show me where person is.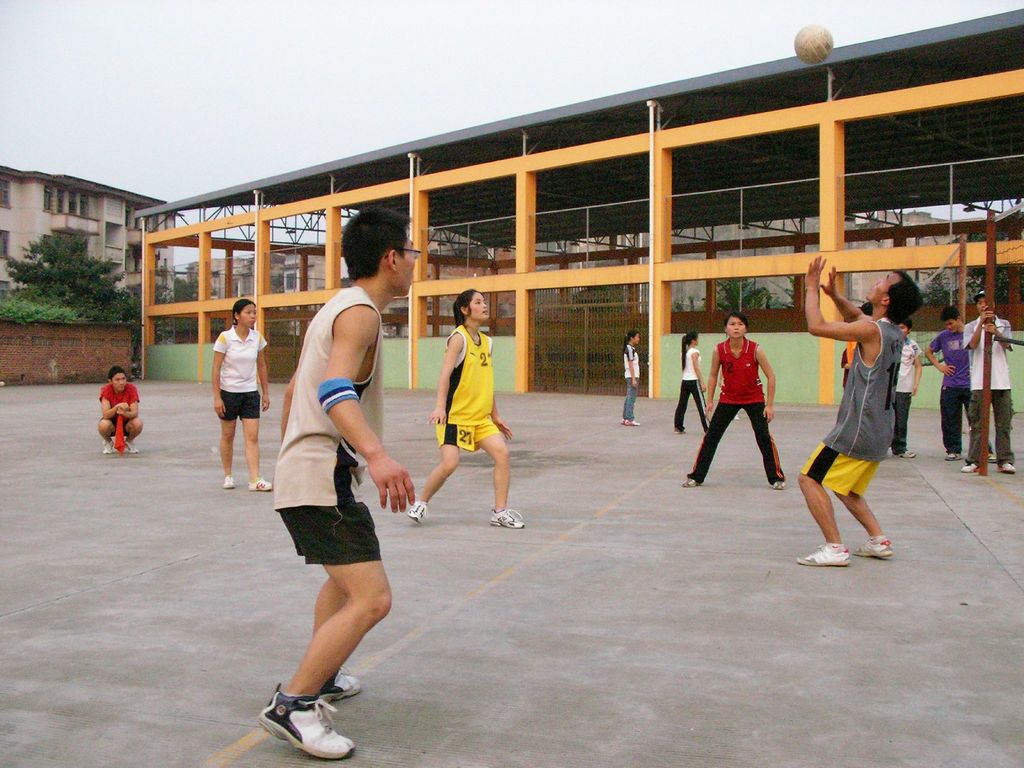
person is at (left=886, top=317, right=920, bottom=459).
